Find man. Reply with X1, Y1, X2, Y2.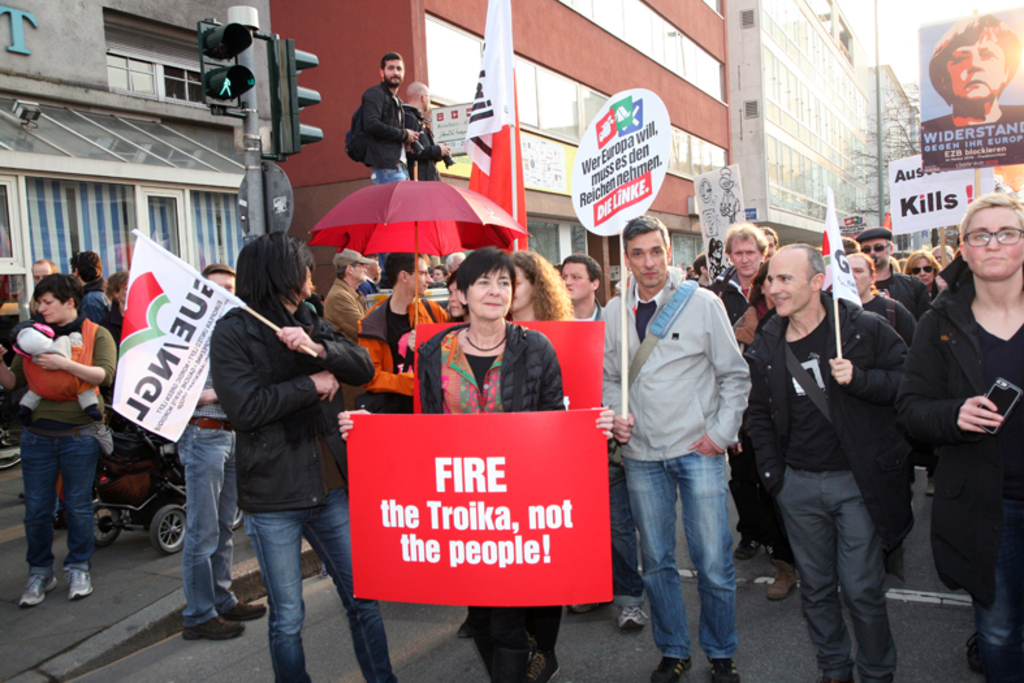
69, 247, 107, 315.
